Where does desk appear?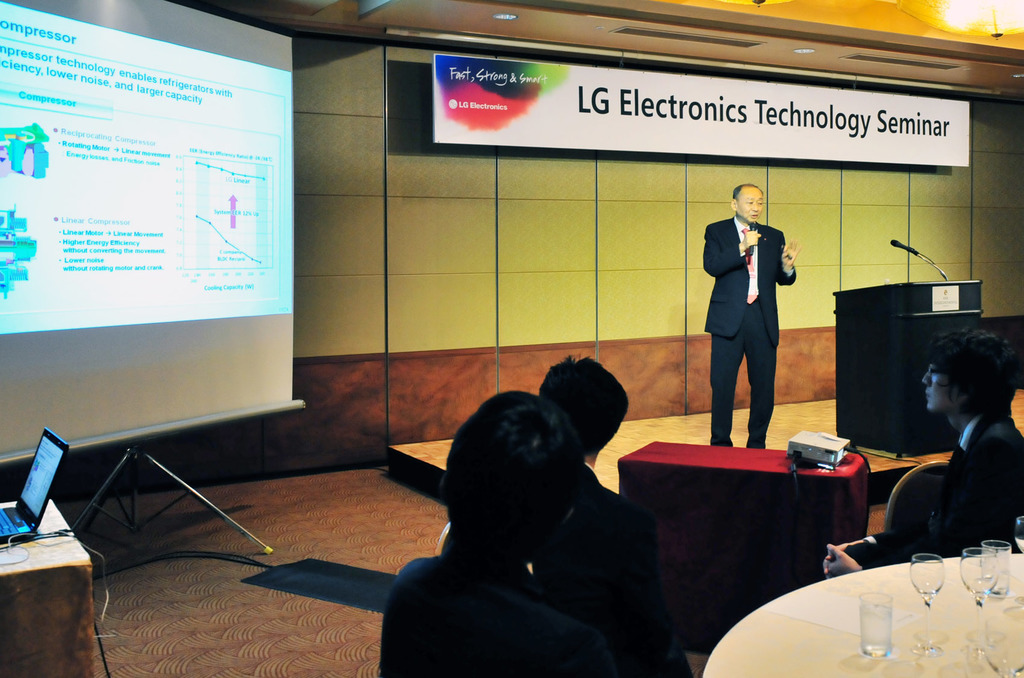
Appears at [left=4, top=504, right=87, bottom=672].
